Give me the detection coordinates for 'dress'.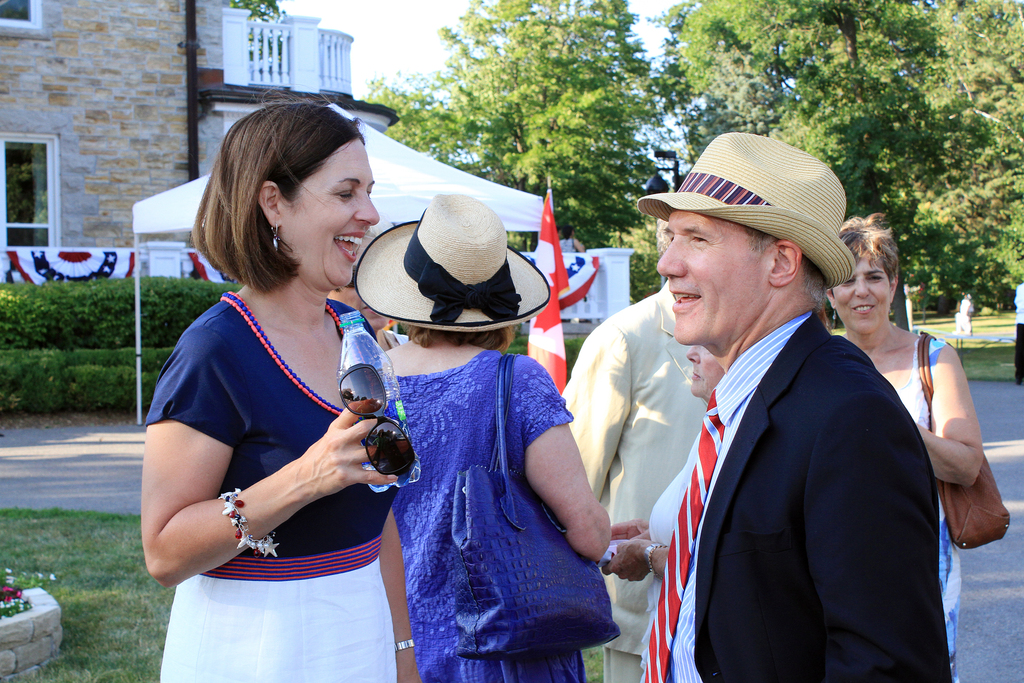
BBox(145, 243, 403, 652).
